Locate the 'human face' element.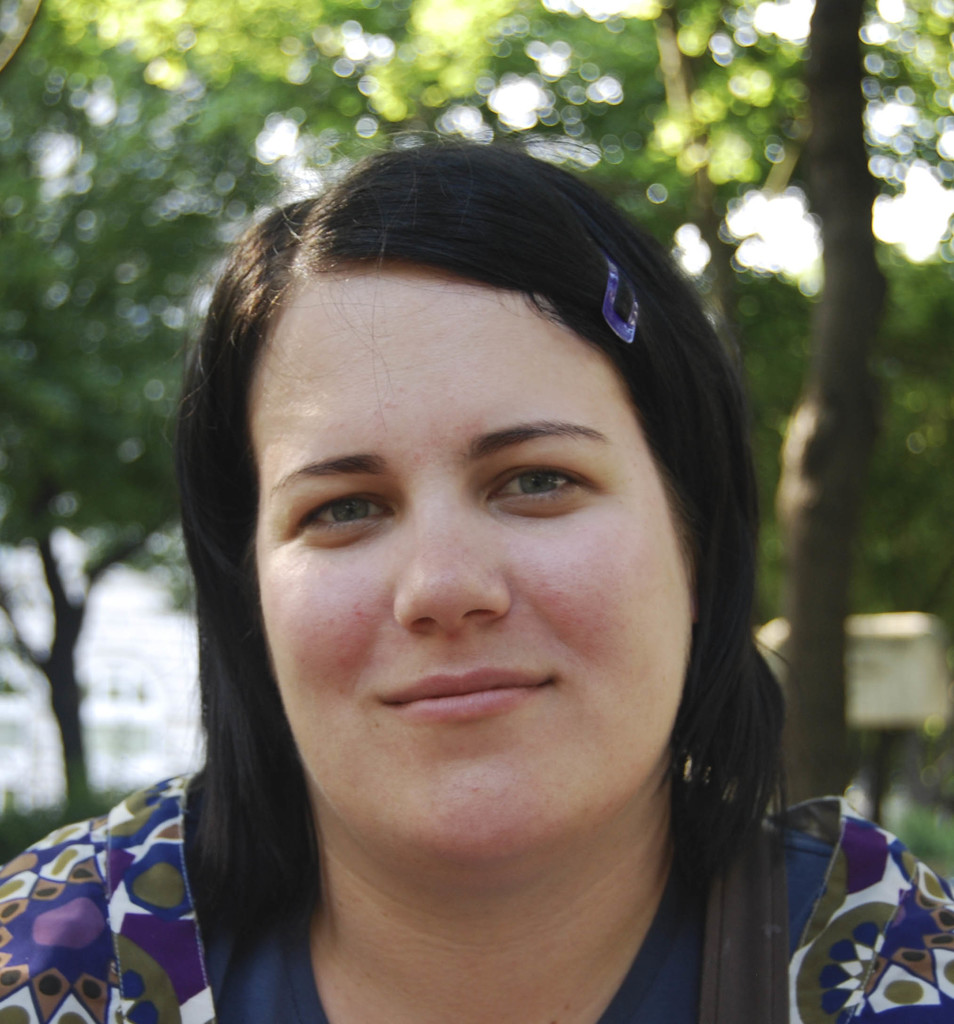
Element bbox: rect(254, 264, 691, 860).
